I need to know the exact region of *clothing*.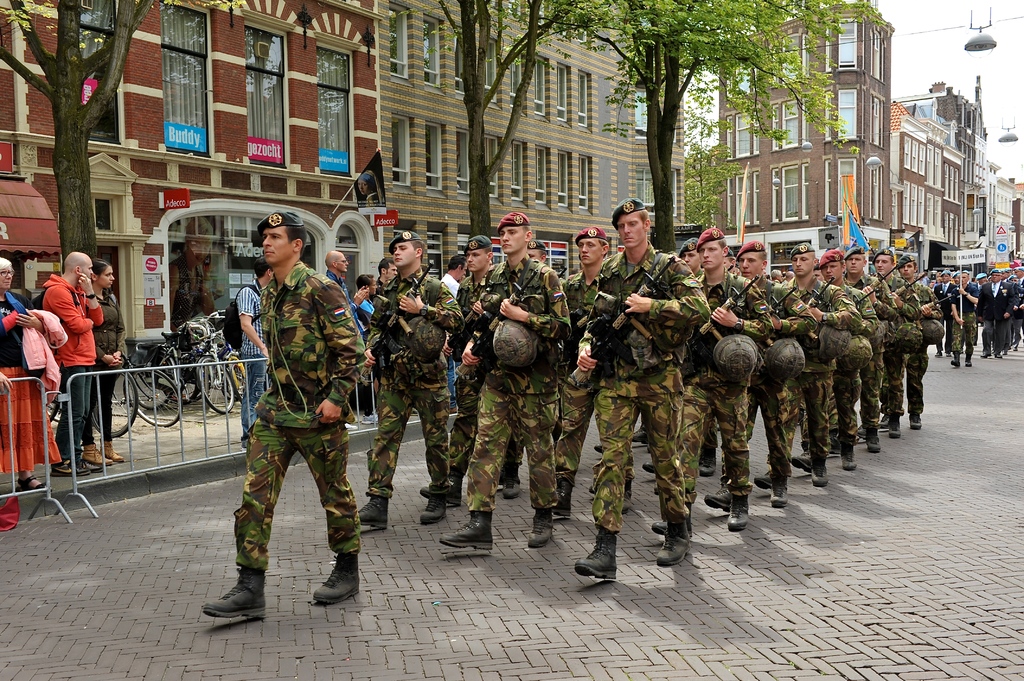
Region: x1=447, y1=260, x2=499, y2=473.
